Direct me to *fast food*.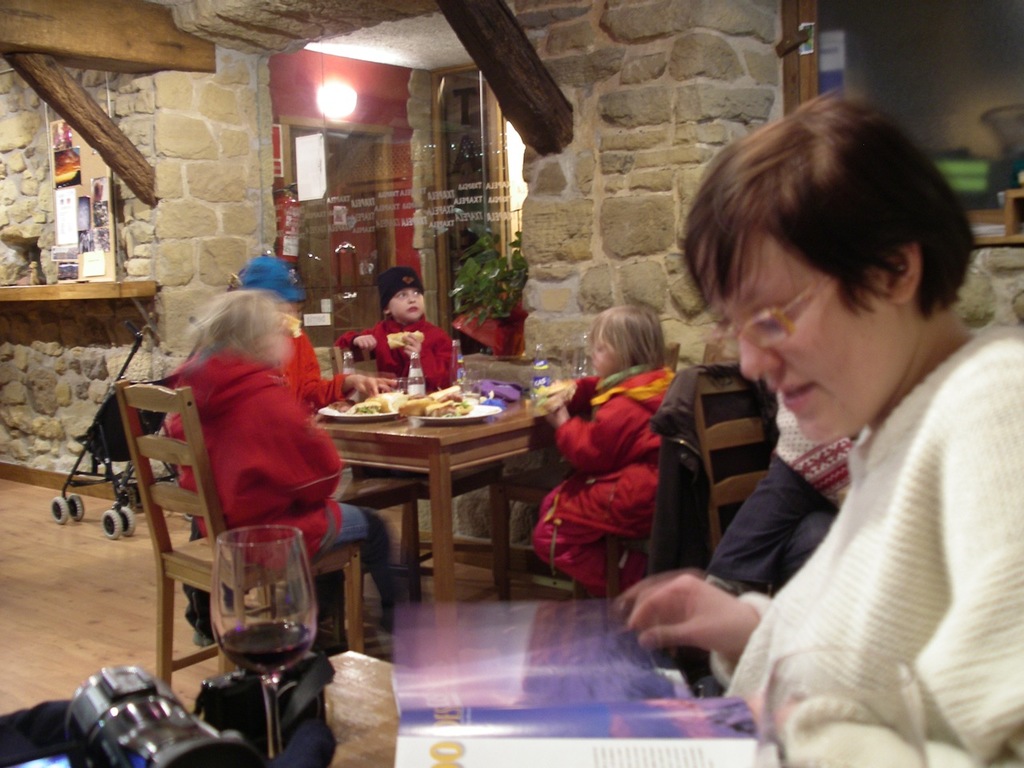
Direction: left=346, top=402, right=382, bottom=414.
